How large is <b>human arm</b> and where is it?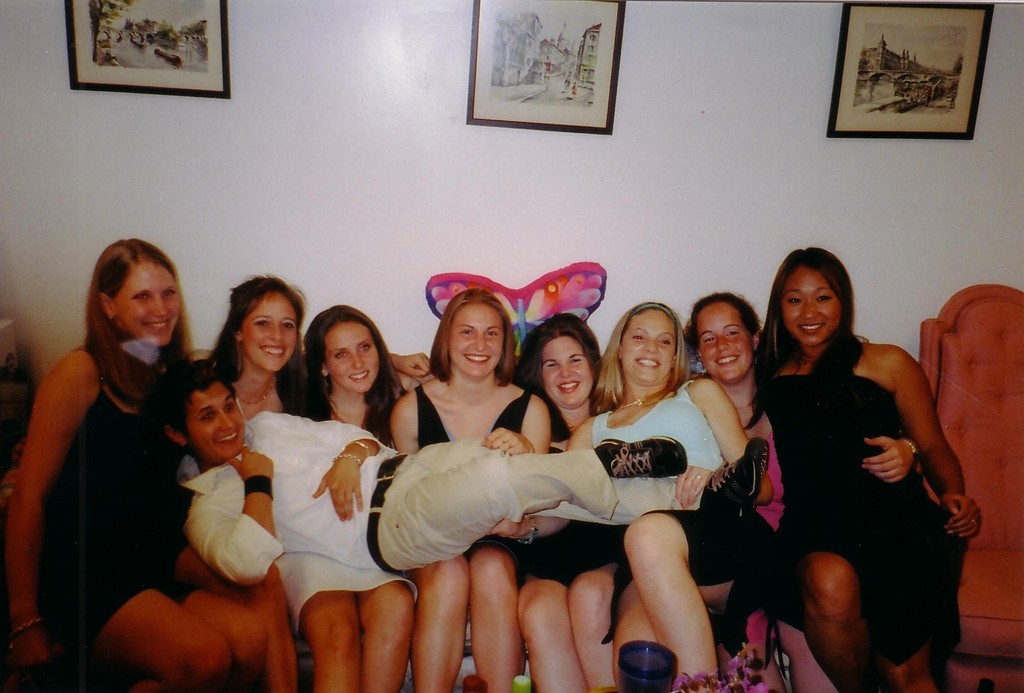
Bounding box: locate(255, 416, 375, 523).
